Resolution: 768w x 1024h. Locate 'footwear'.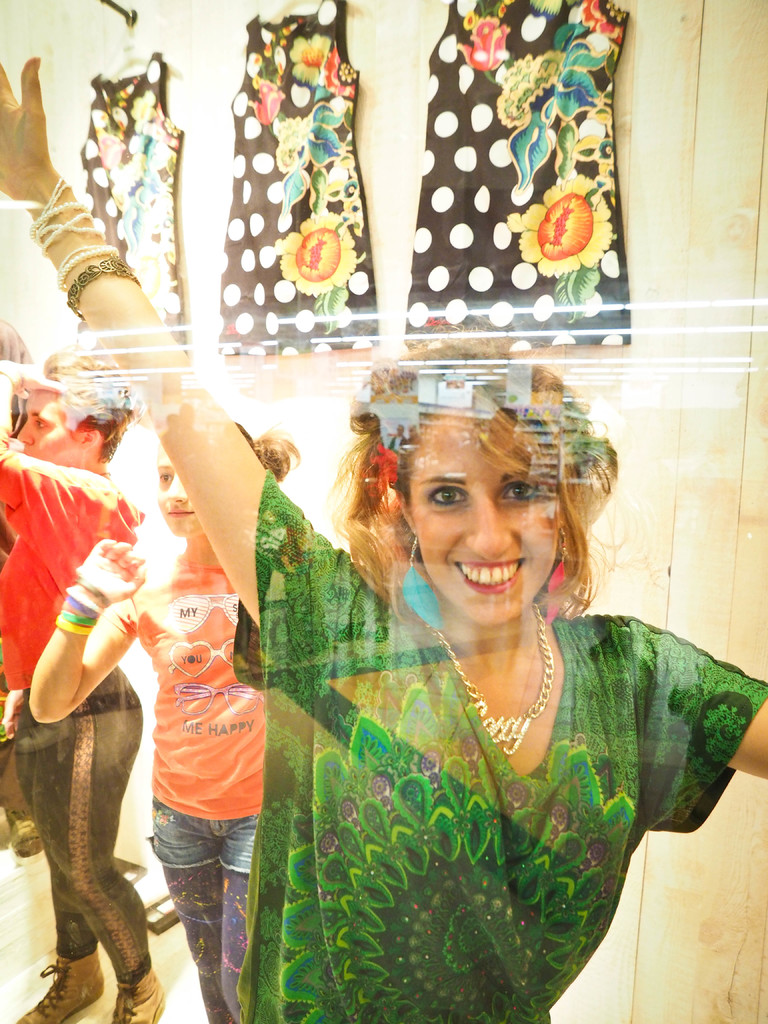
x1=112 y1=968 x2=164 y2=1023.
